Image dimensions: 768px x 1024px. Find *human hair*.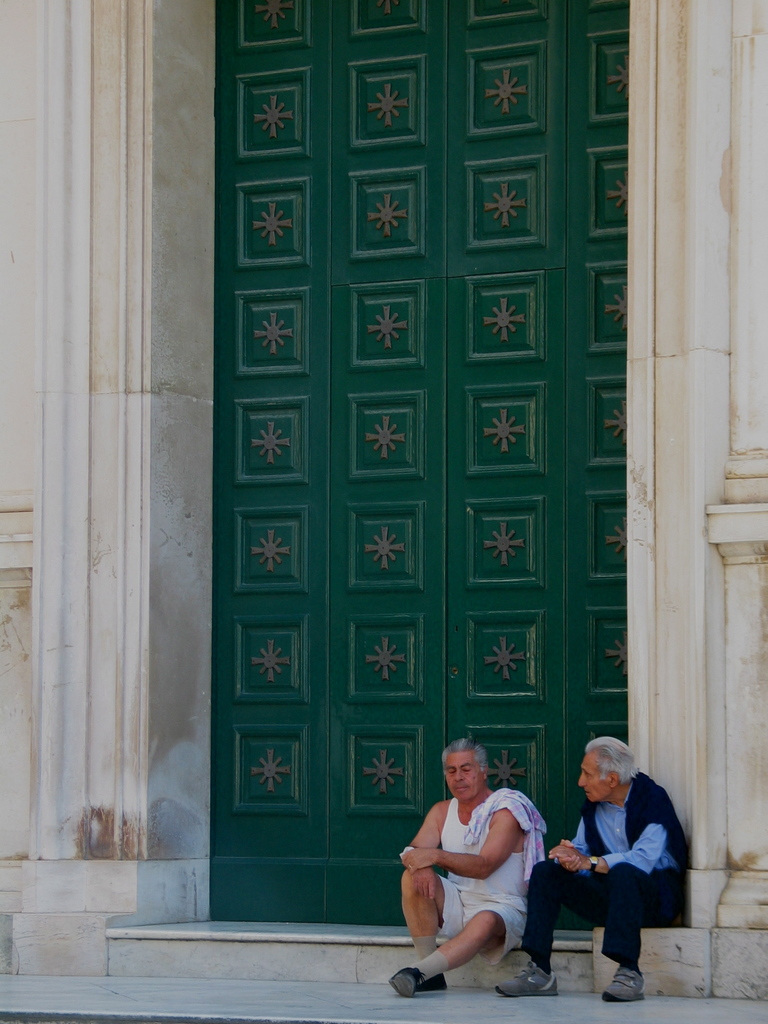
[440,738,489,772].
